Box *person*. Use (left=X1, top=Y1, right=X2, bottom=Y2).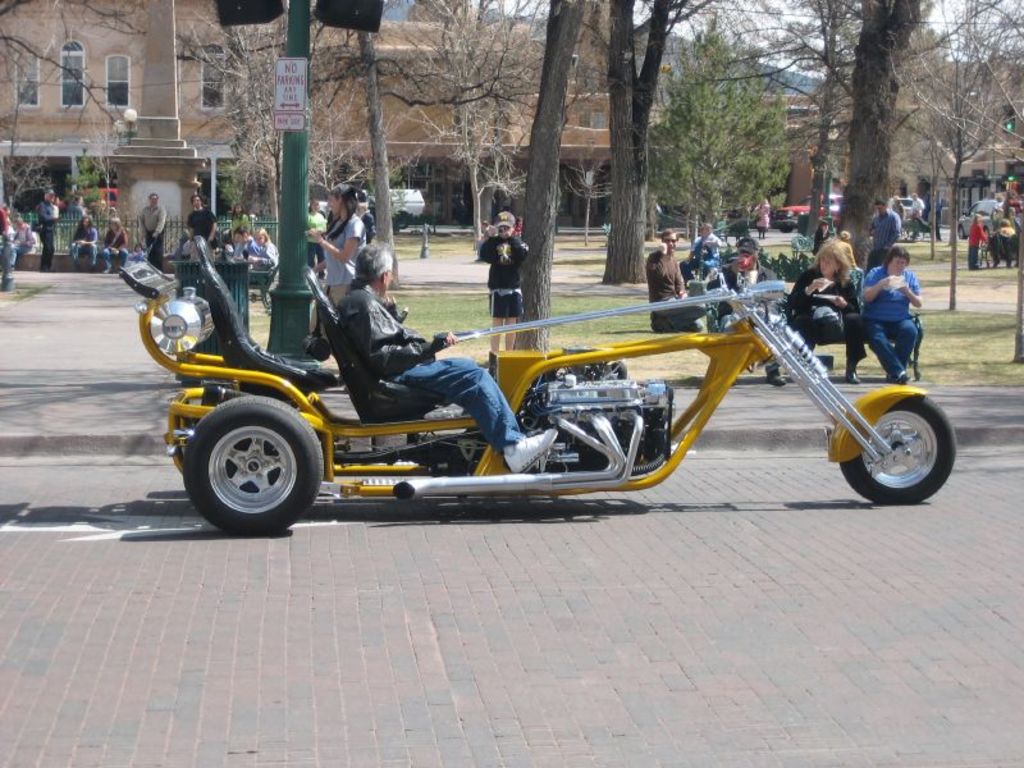
(left=68, top=216, right=100, bottom=270).
